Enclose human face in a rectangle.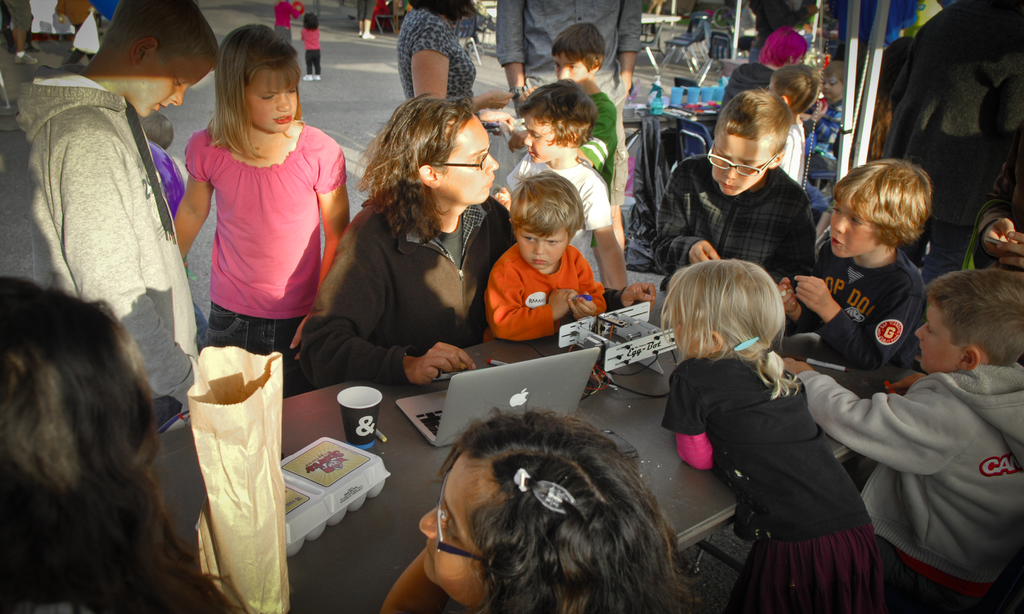
551, 56, 585, 85.
